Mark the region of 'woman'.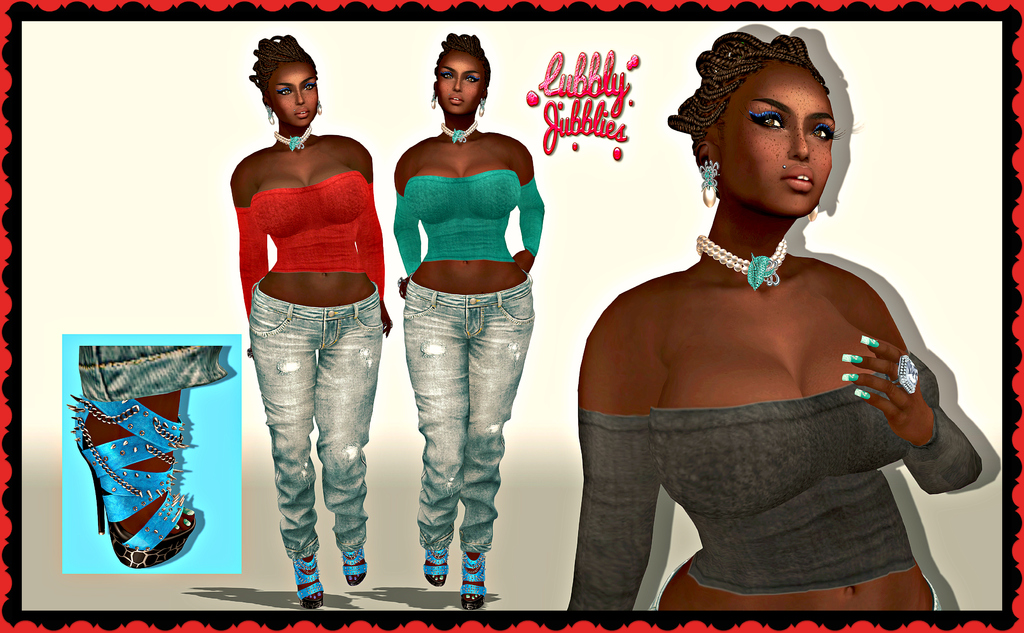
Region: {"left": 548, "top": 19, "right": 991, "bottom": 632}.
